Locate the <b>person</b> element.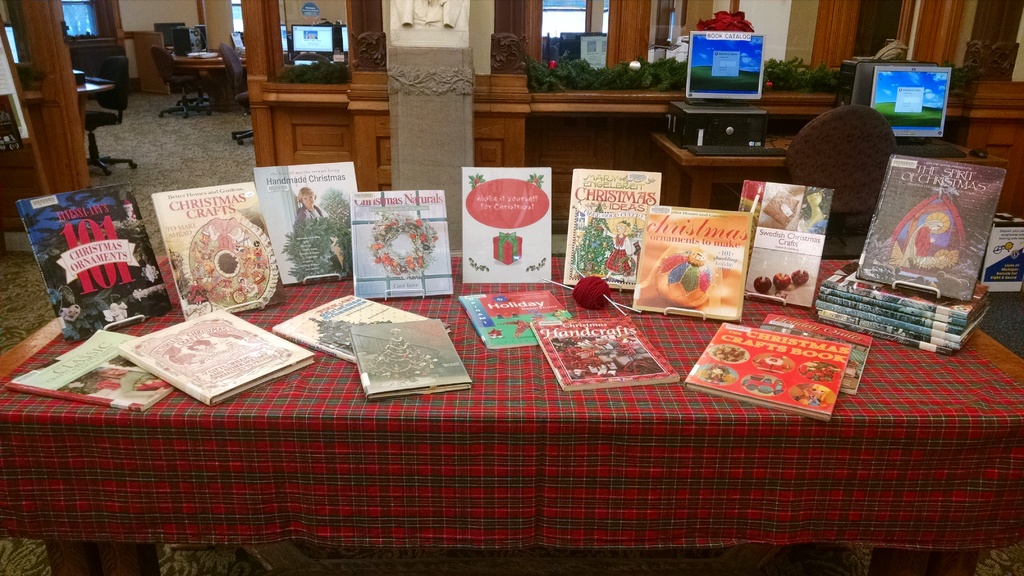
Element bbox: bbox=(286, 182, 341, 272).
